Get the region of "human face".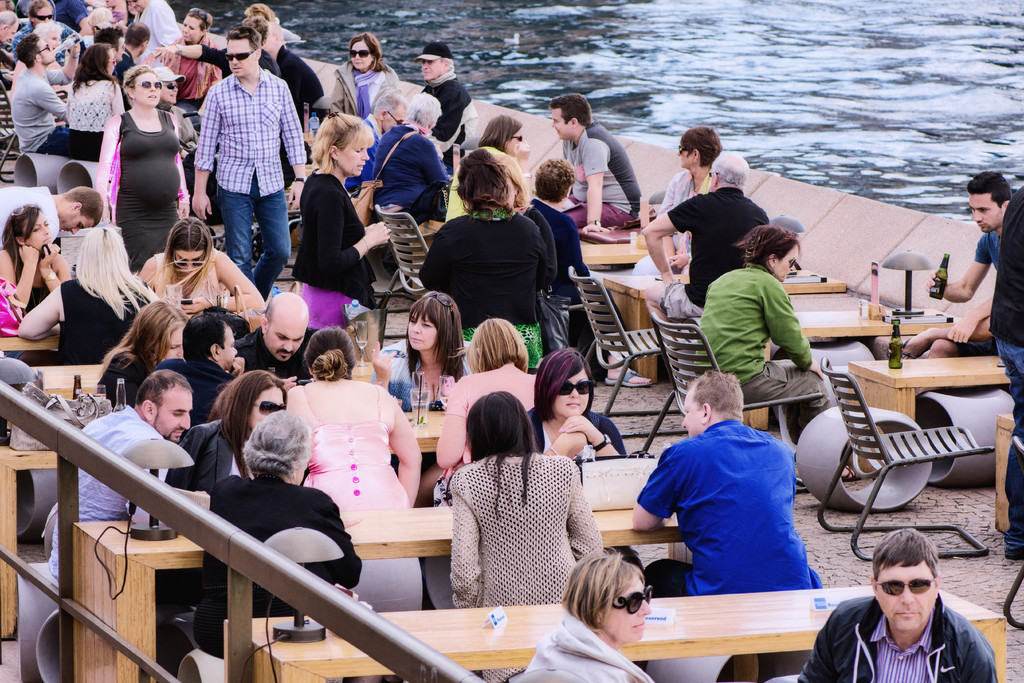
<bbox>249, 386, 285, 431</bbox>.
